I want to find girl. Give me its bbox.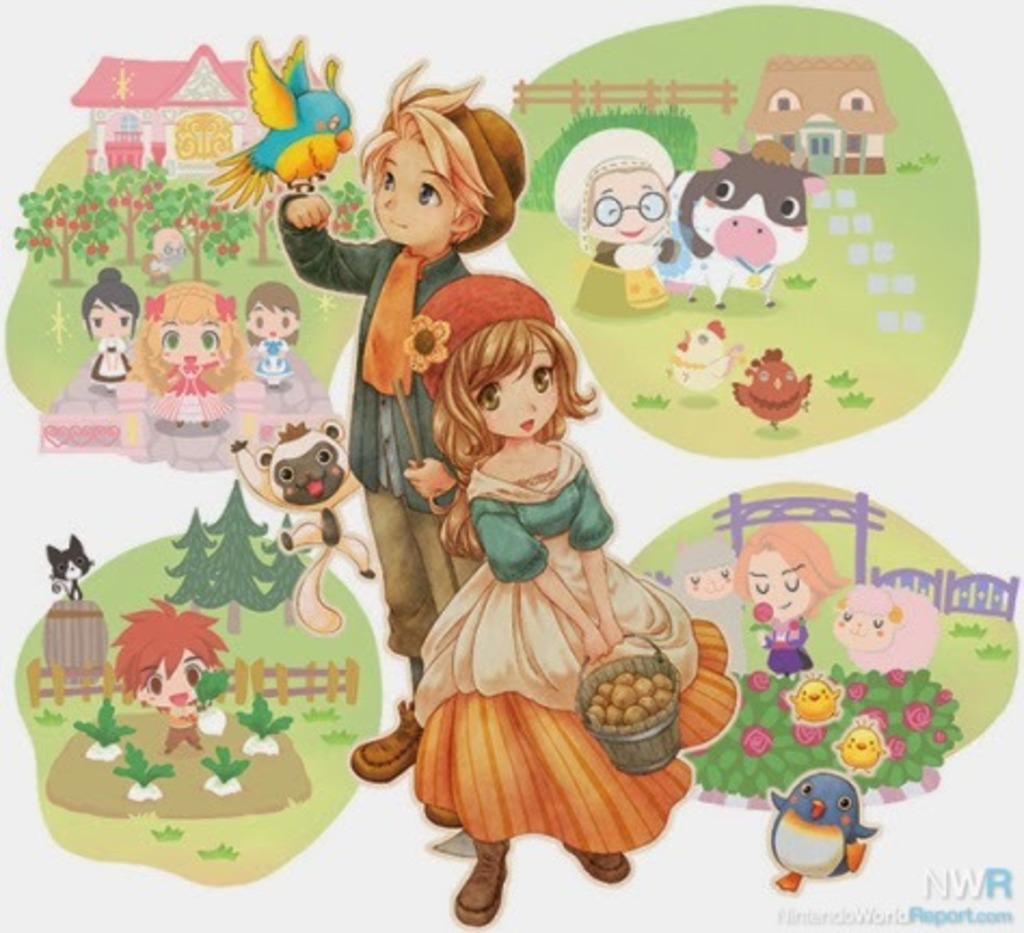
x1=555, y1=123, x2=670, y2=313.
